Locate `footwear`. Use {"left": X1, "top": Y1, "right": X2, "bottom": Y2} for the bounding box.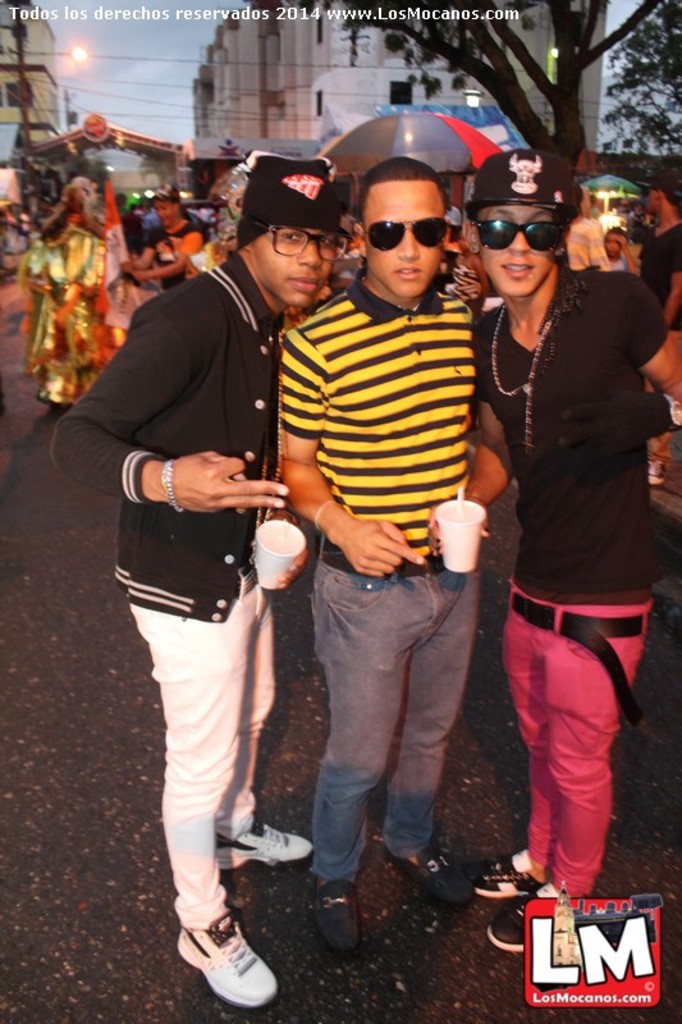
{"left": 175, "top": 911, "right": 278, "bottom": 1010}.
